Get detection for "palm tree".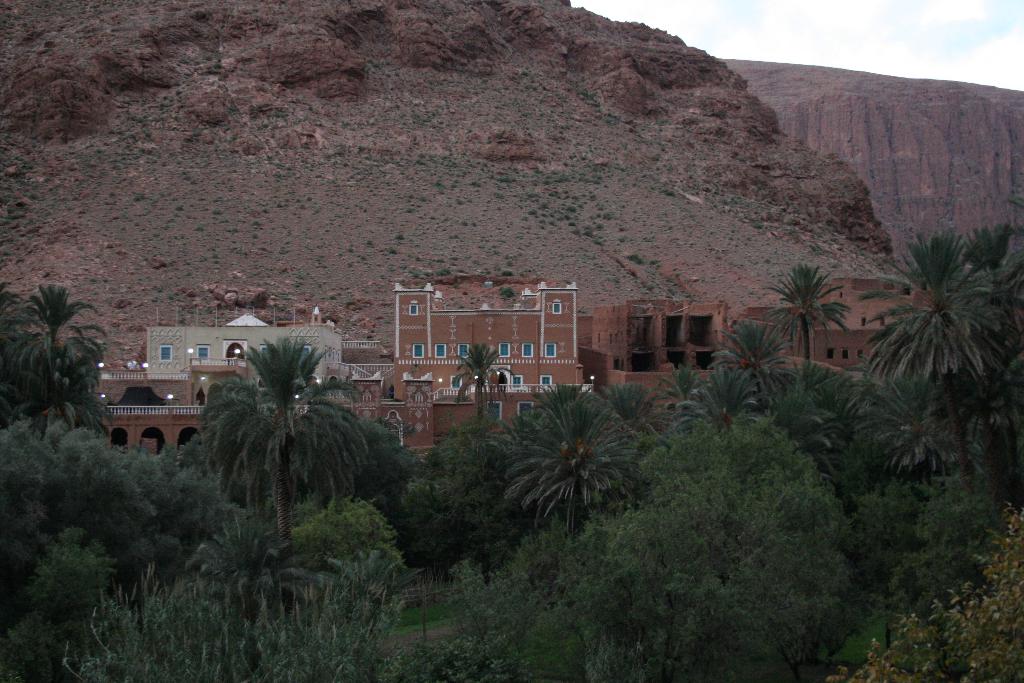
Detection: [345, 425, 505, 502].
